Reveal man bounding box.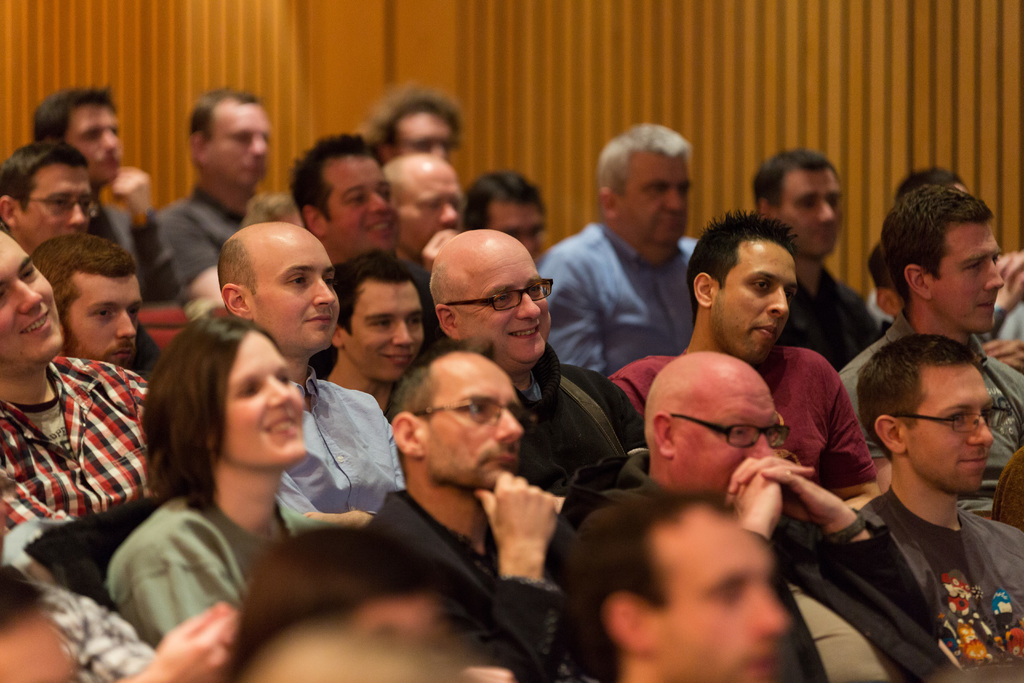
Revealed: pyautogui.locateOnScreen(225, 225, 410, 511).
